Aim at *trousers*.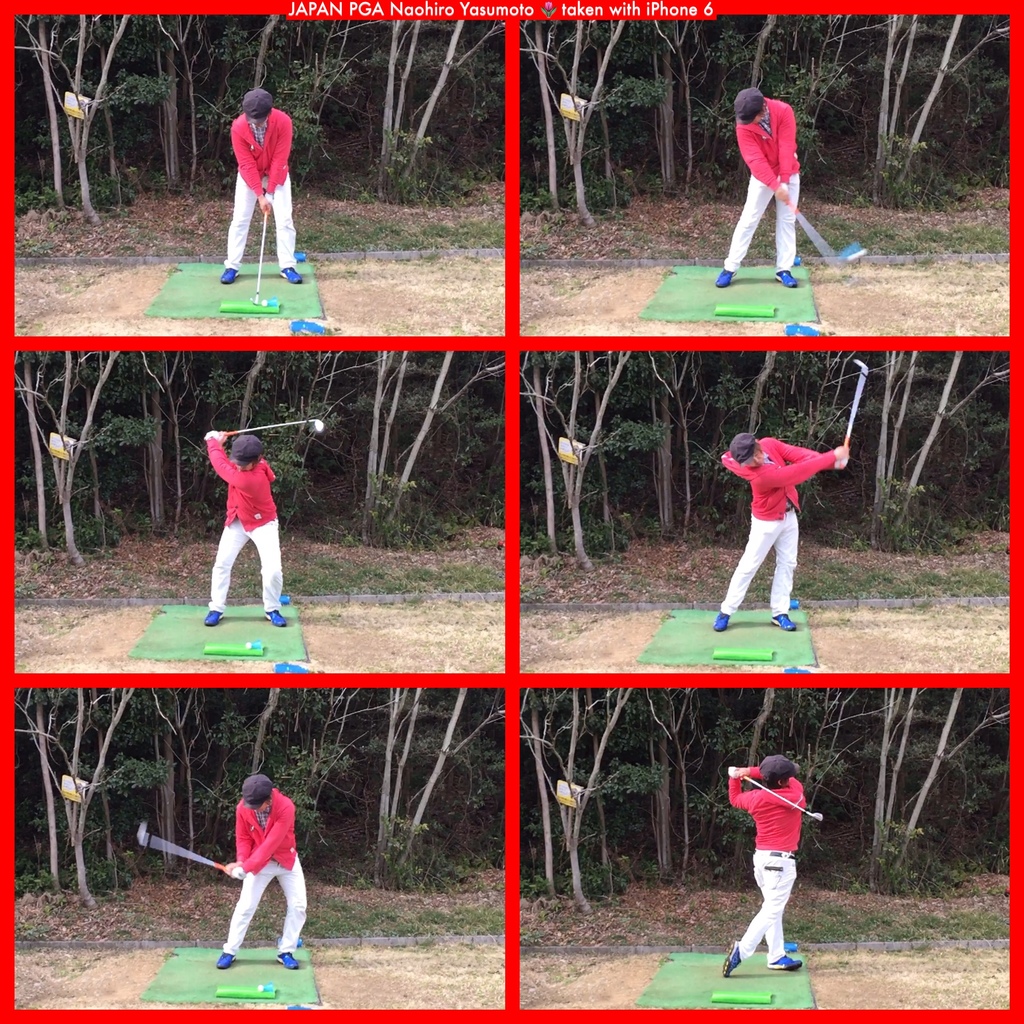
Aimed at BBox(738, 847, 799, 963).
